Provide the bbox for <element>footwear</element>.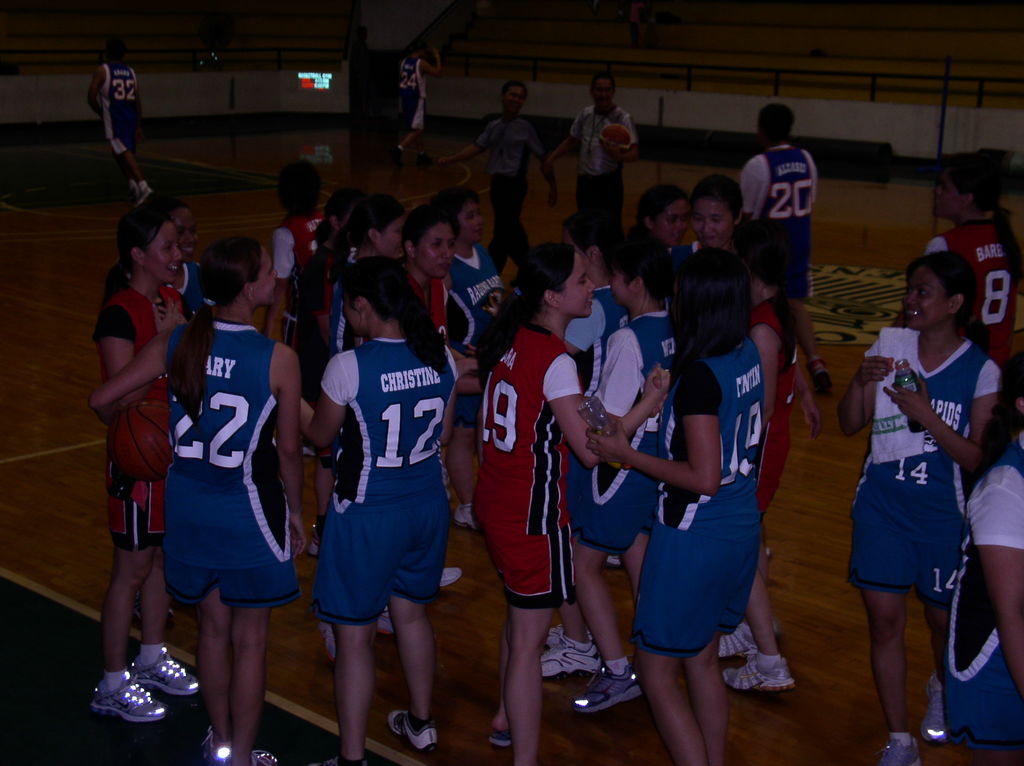
rect(920, 673, 944, 747).
